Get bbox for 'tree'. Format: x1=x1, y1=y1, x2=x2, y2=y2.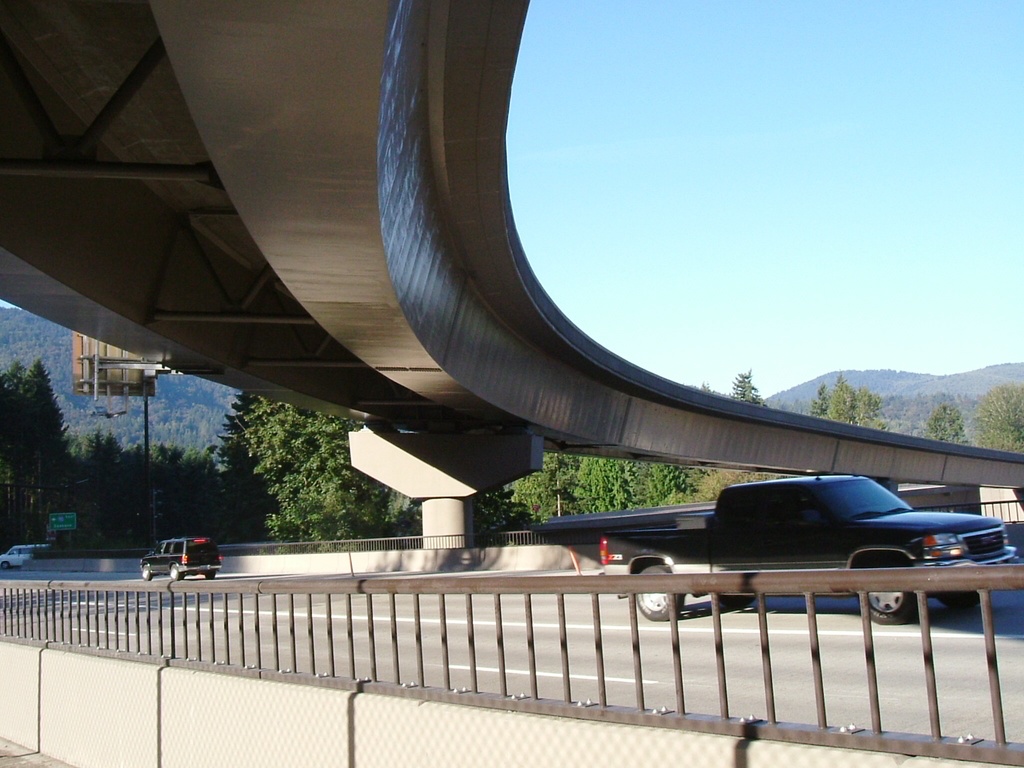
x1=629, y1=460, x2=652, y2=508.
